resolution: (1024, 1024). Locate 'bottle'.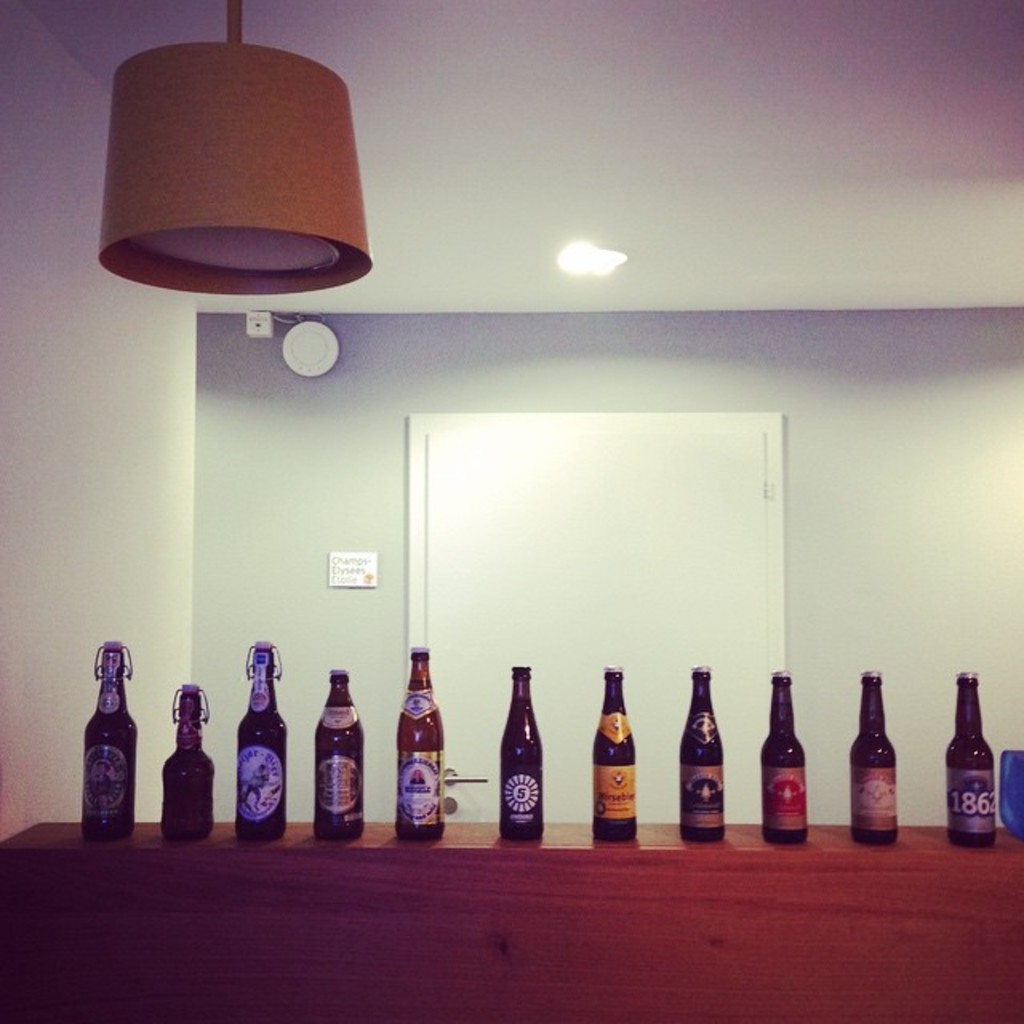
detection(854, 672, 898, 843).
